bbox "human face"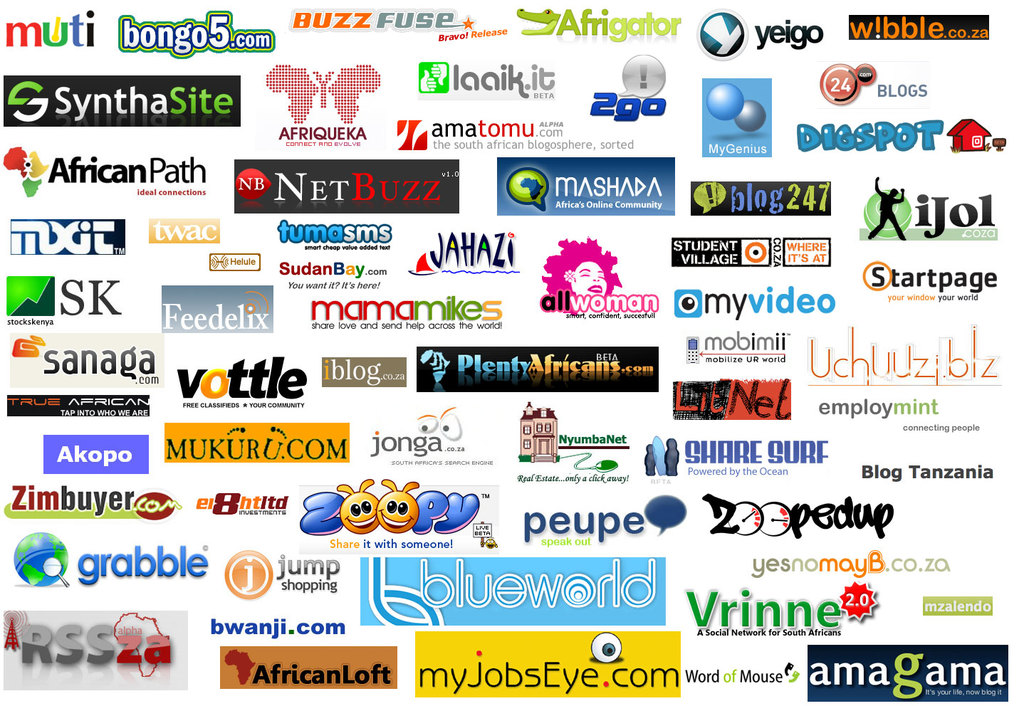
<box>570,263,605,300</box>
